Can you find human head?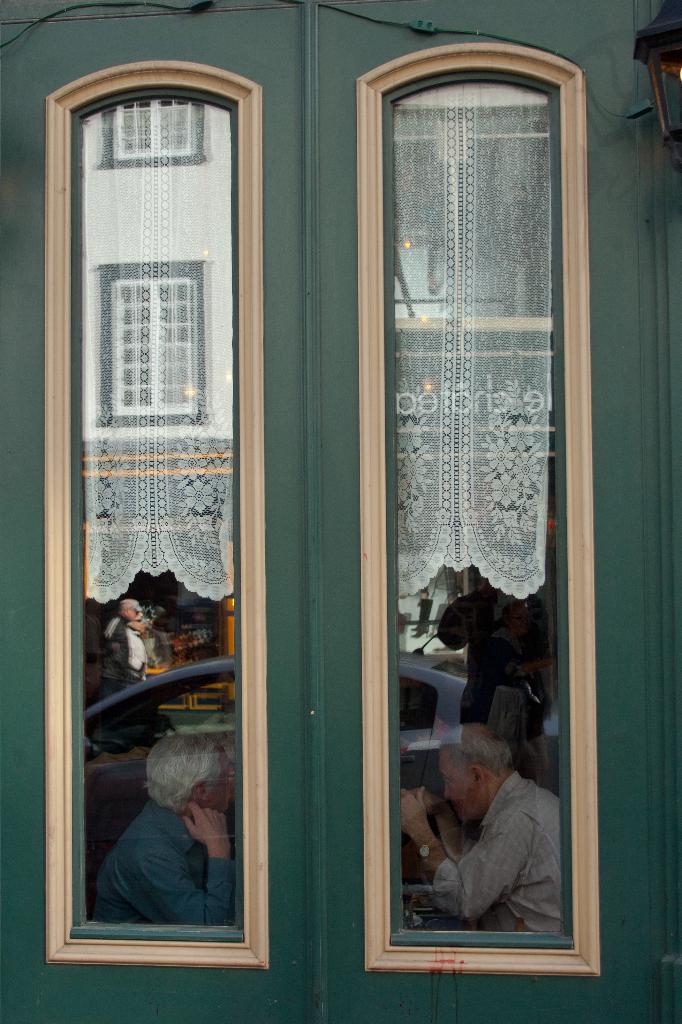
Yes, bounding box: region(438, 725, 512, 819).
